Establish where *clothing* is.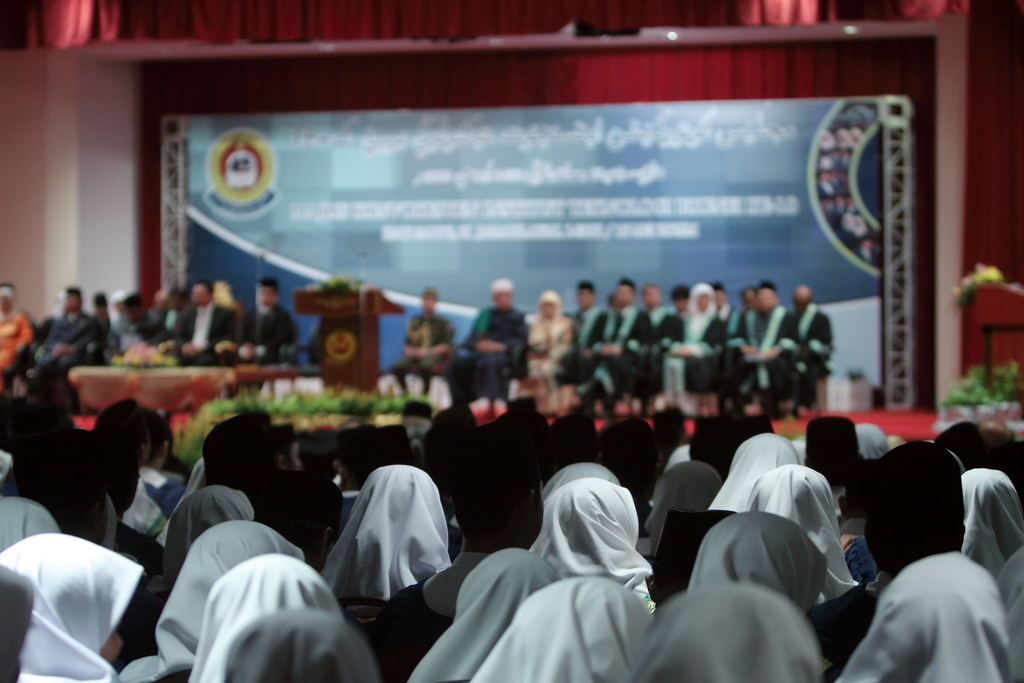
Established at {"x1": 512, "y1": 485, "x2": 654, "y2": 591}.
